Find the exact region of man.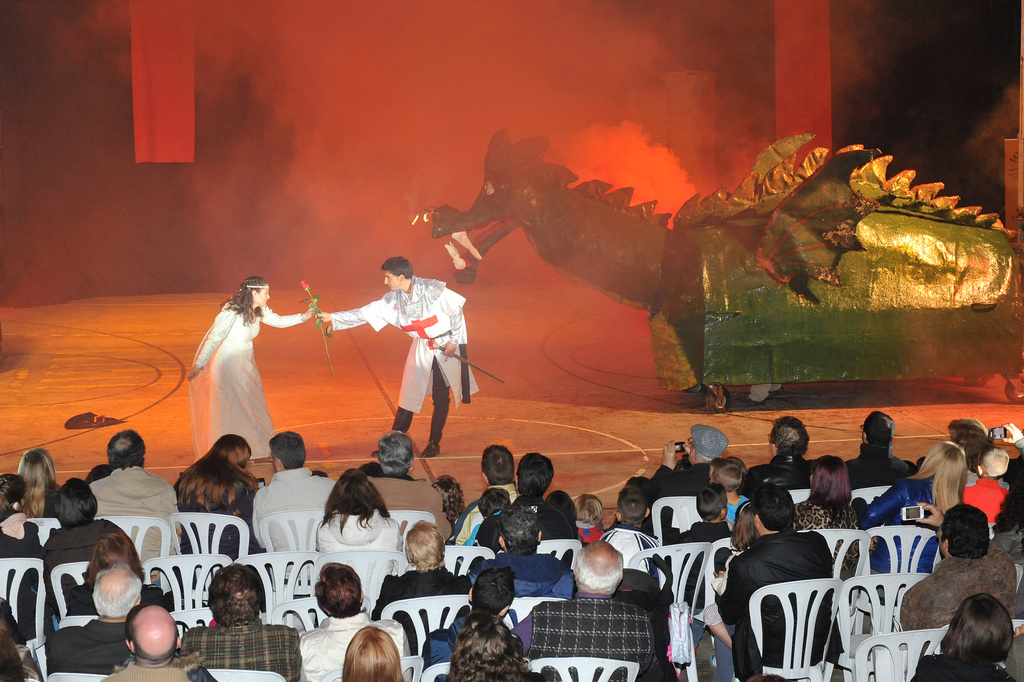
Exact region: x1=751 y1=412 x2=812 y2=496.
